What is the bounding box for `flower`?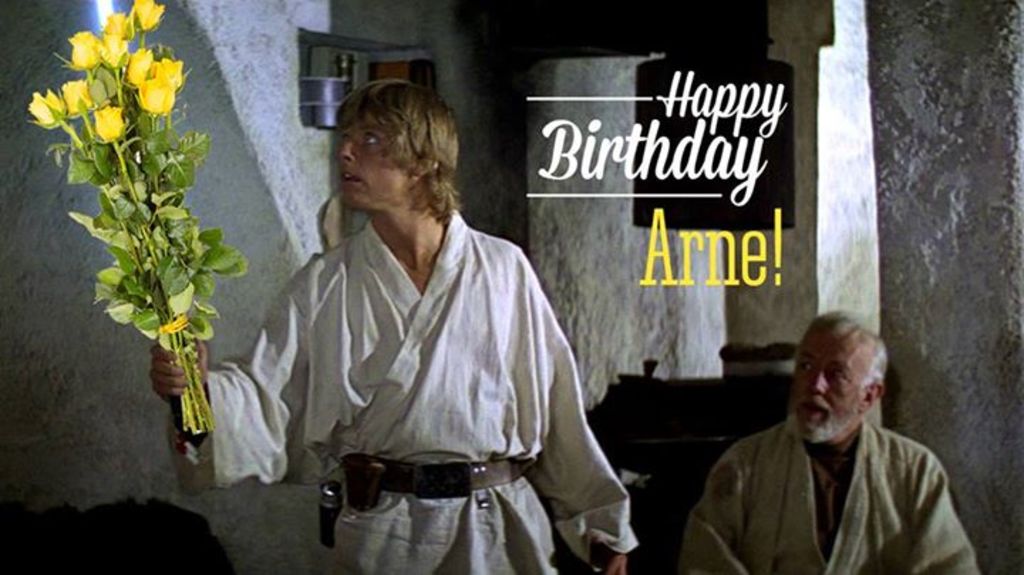
124:44:152:87.
